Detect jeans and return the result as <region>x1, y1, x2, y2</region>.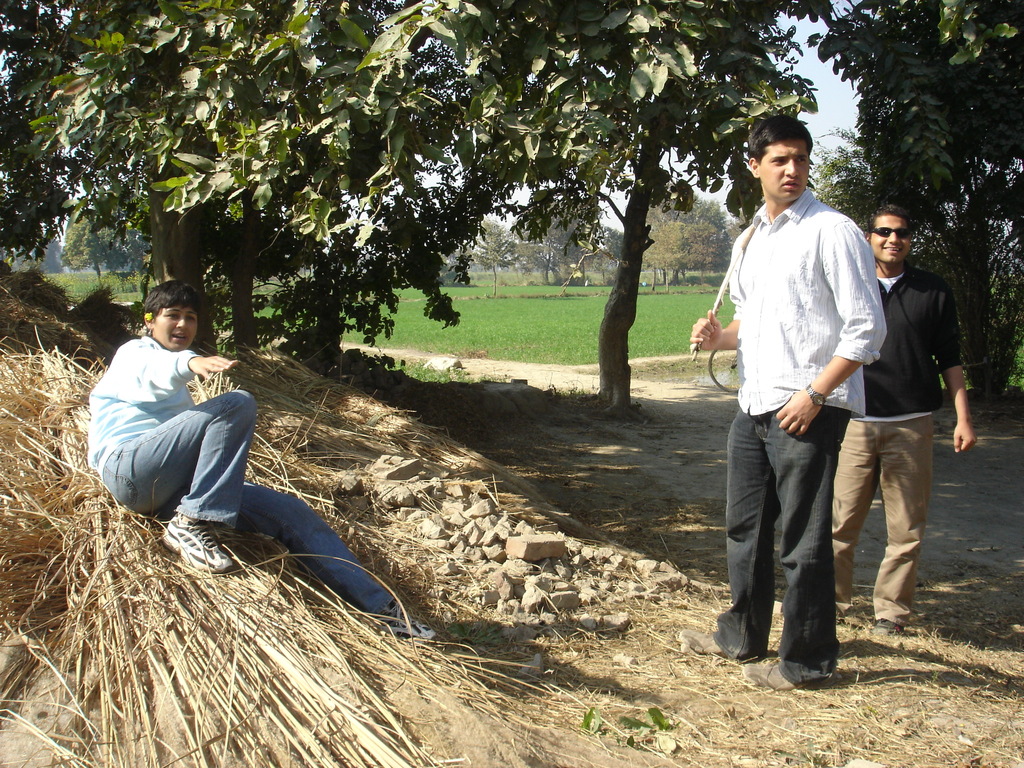
<region>100, 389, 390, 598</region>.
